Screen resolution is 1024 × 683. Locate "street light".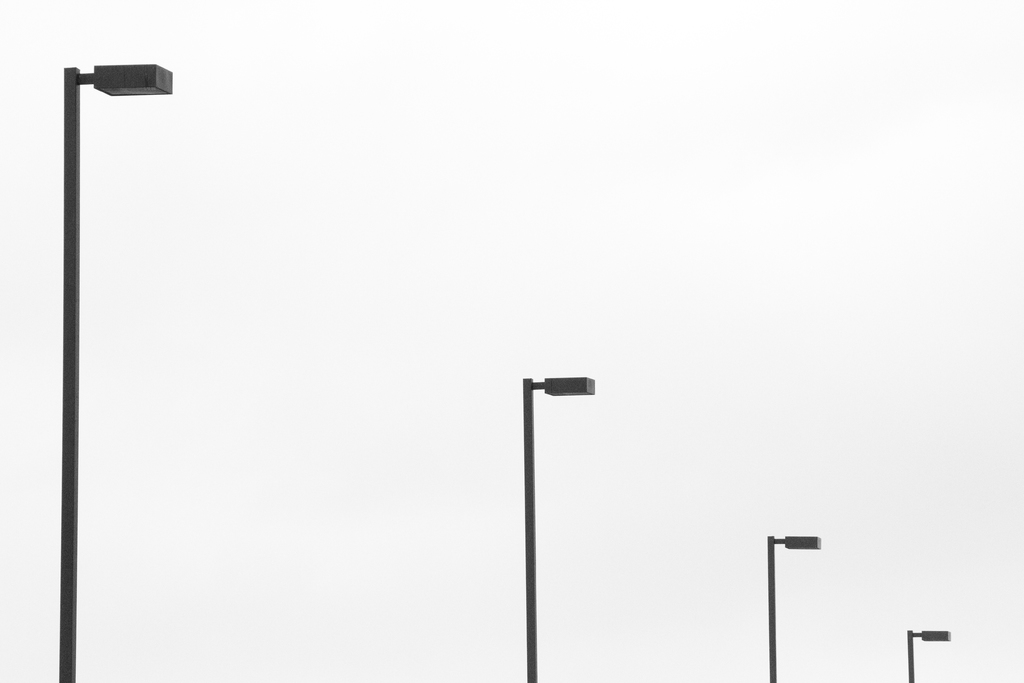
left=500, top=365, right=606, bottom=682.
